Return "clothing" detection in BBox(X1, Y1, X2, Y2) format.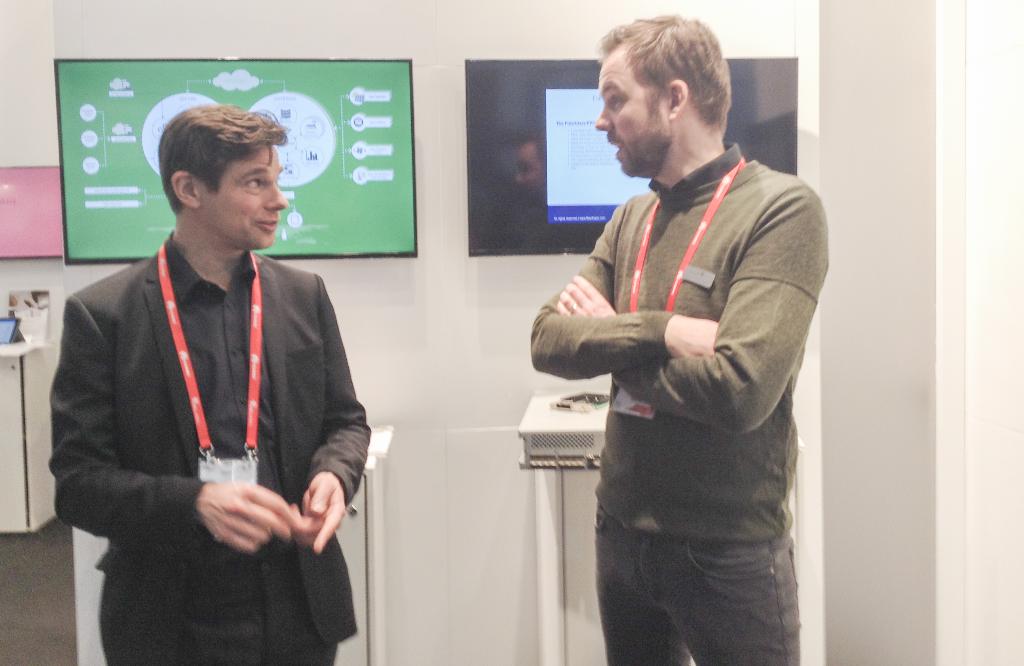
BBox(49, 227, 373, 665).
